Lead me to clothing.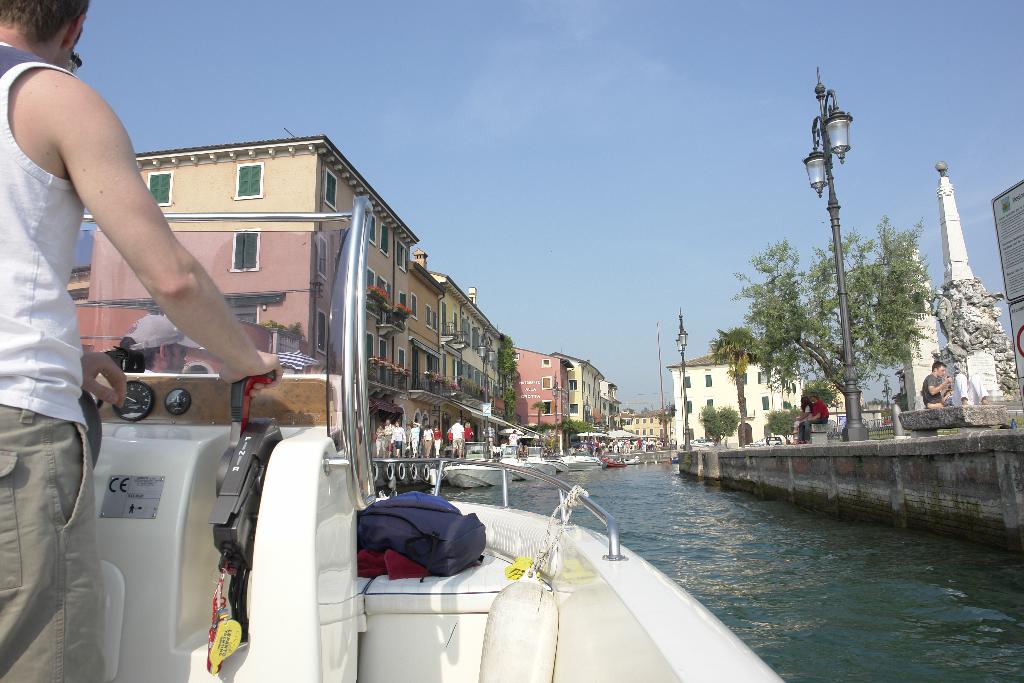
Lead to locate(798, 400, 829, 437).
